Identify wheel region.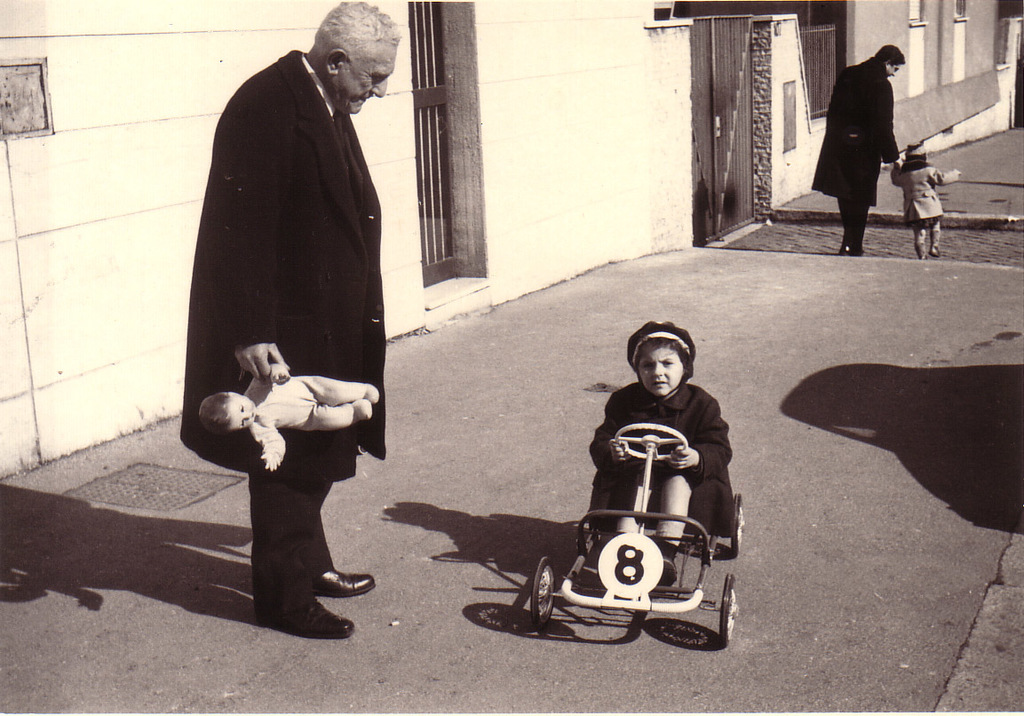
Region: left=732, top=494, right=746, bottom=557.
